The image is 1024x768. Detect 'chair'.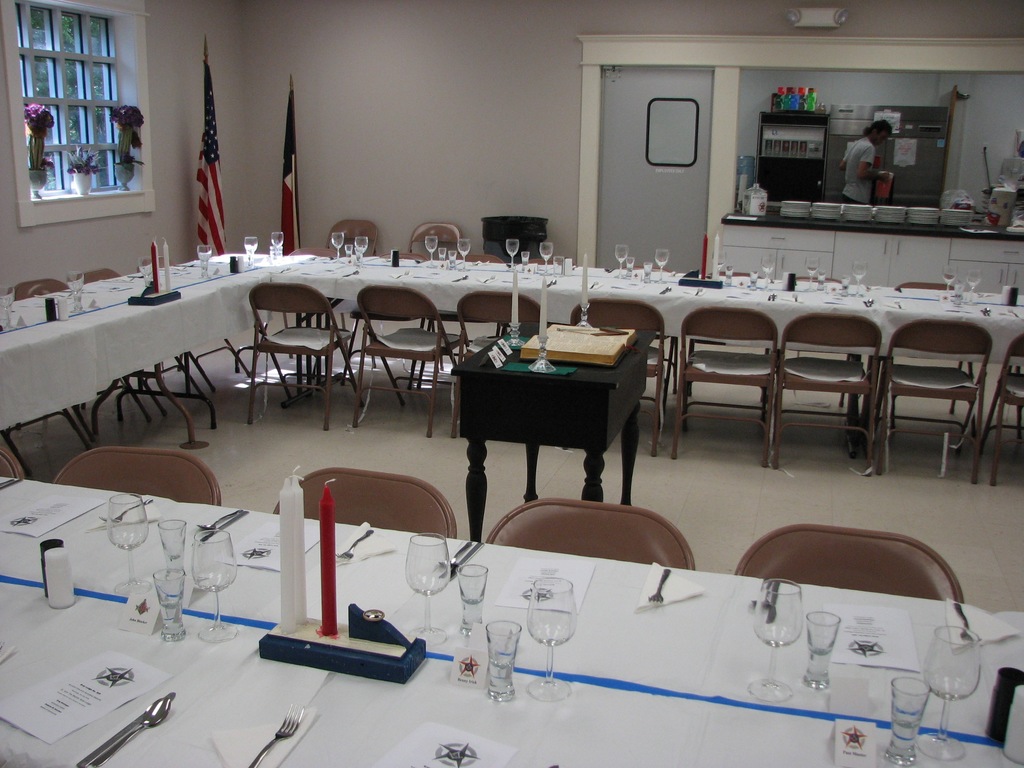
Detection: <box>334,253,432,394</box>.
